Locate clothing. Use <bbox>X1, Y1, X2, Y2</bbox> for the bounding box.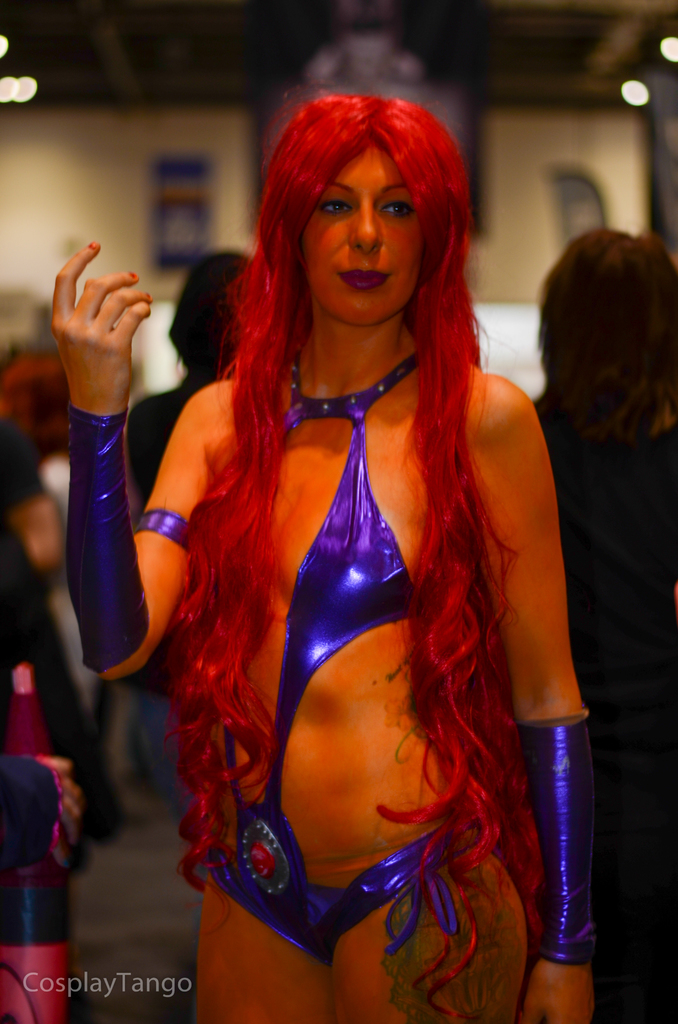
<bbox>521, 388, 677, 1023</bbox>.
